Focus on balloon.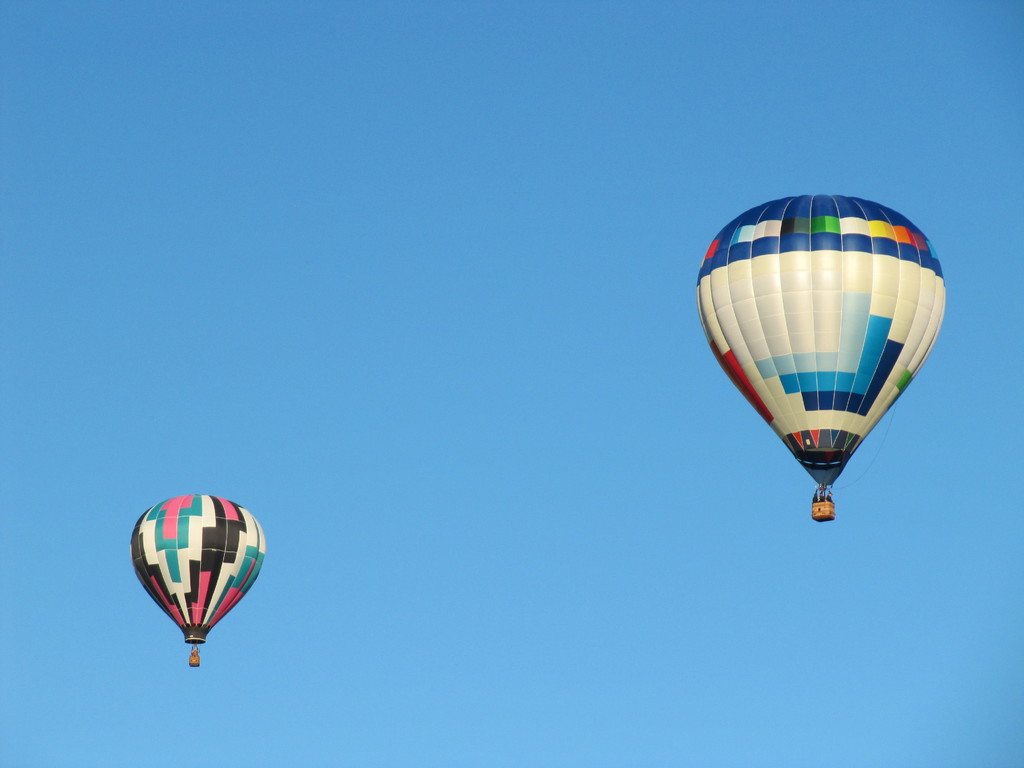
Focused at <bbox>131, 493, 267, 644</bbox>.
